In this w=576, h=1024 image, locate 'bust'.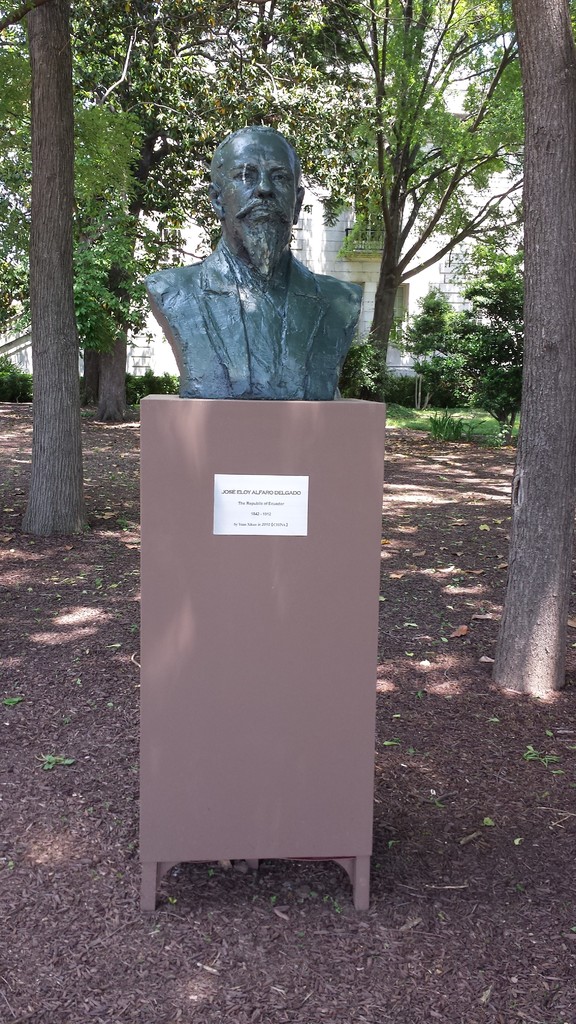
Bounding box: 142,123,364,399.
